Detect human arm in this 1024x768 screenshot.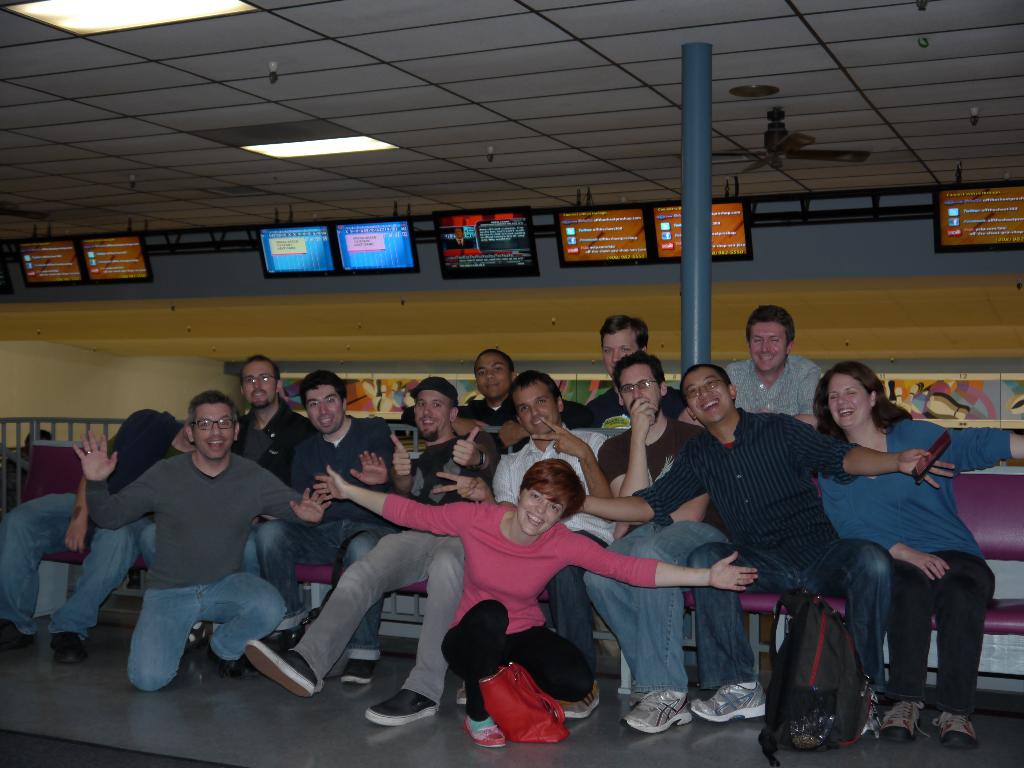
Detection: select_region(577, 451, 711, 525).
